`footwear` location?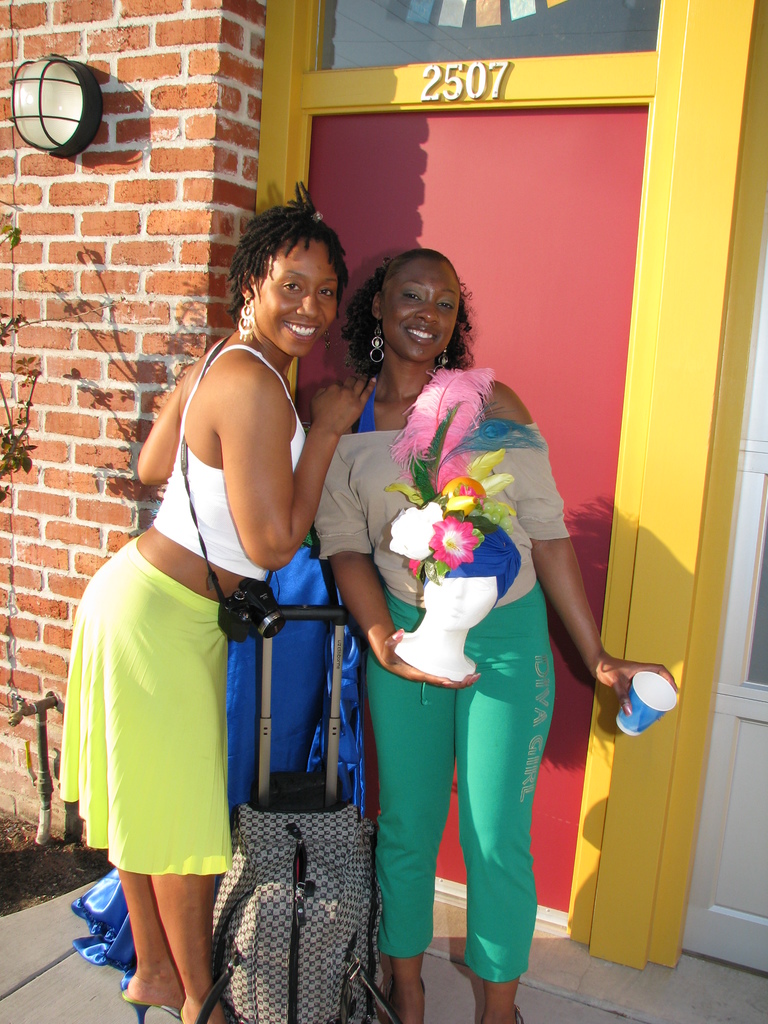
locate(511, 1001, 524, 1023)
